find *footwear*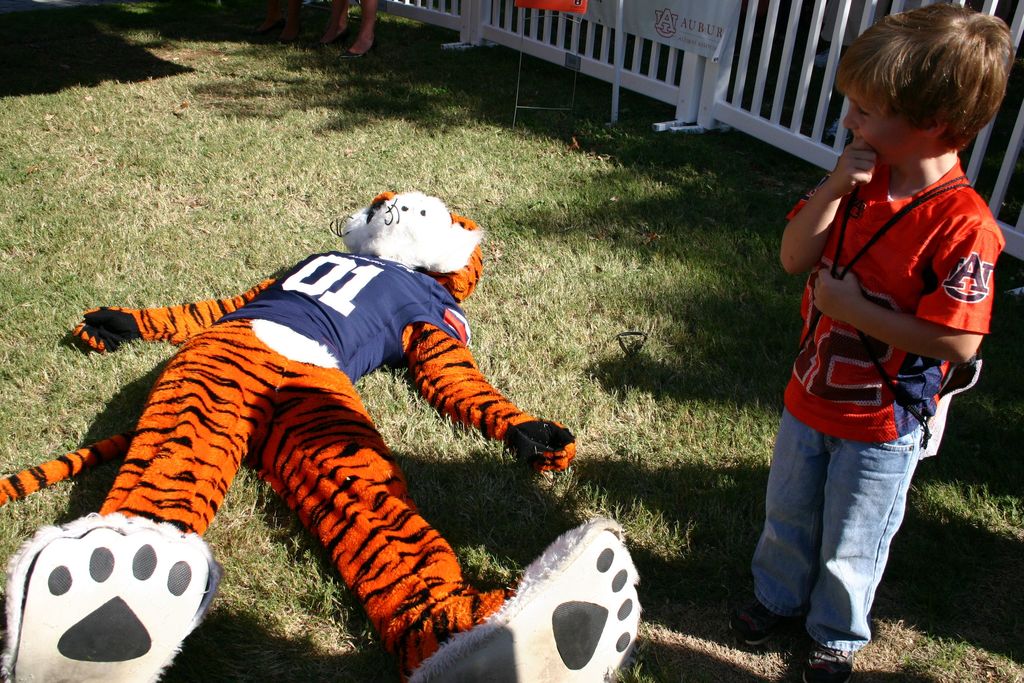
805:638:855:682
